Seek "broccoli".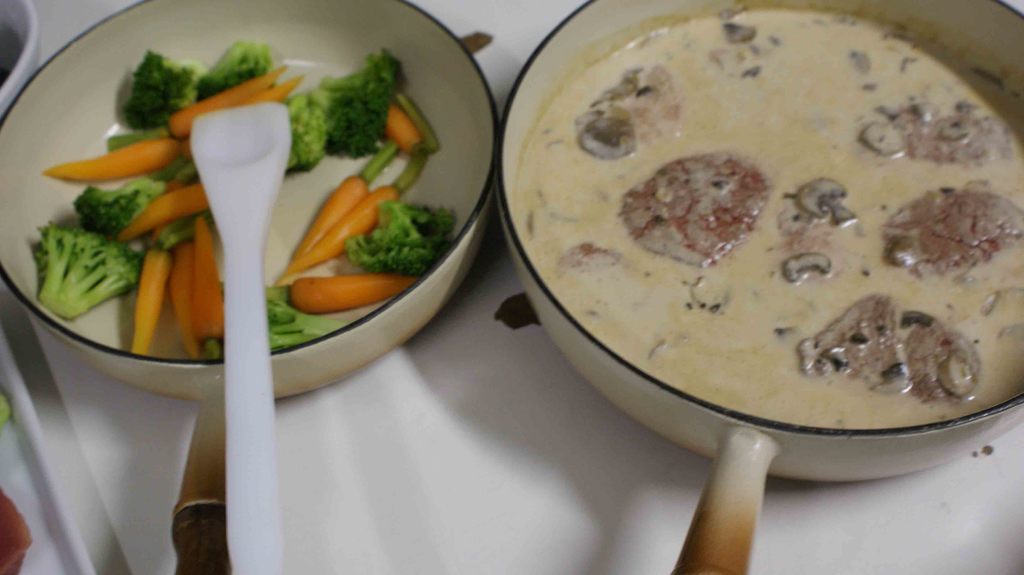
[left=74, top=175, right=165, bottom=239].
